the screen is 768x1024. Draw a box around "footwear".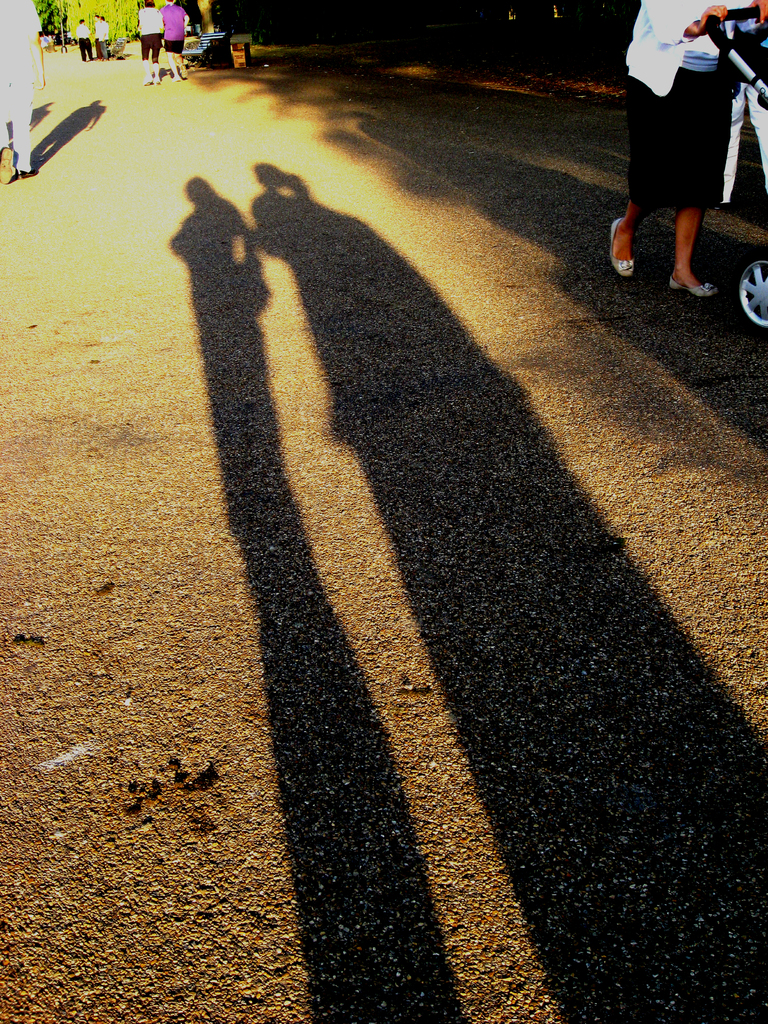
[612, 214, 637, 281].
